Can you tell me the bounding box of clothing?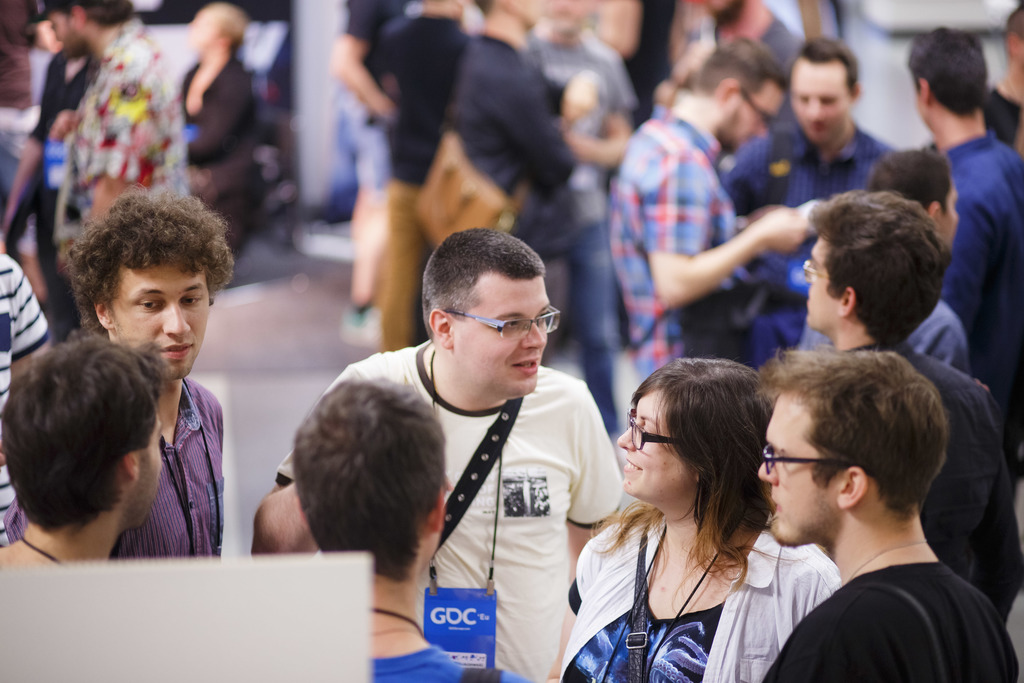
1:374:225:556.
